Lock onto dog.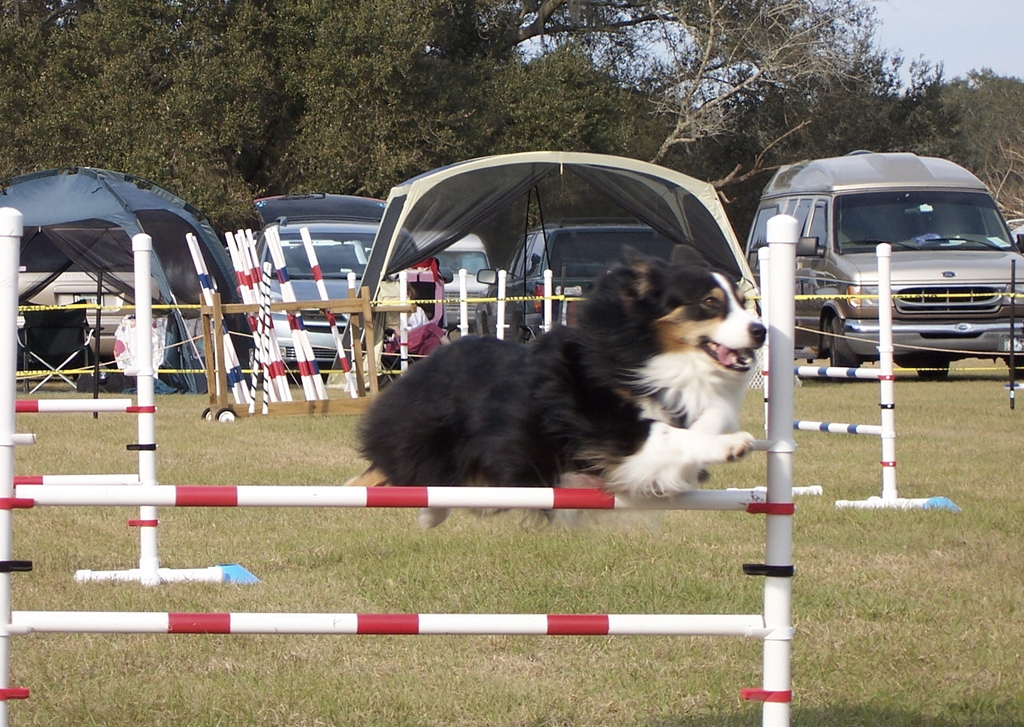
Locked: (x1=344, y1=245, x2=770, y2=536).
